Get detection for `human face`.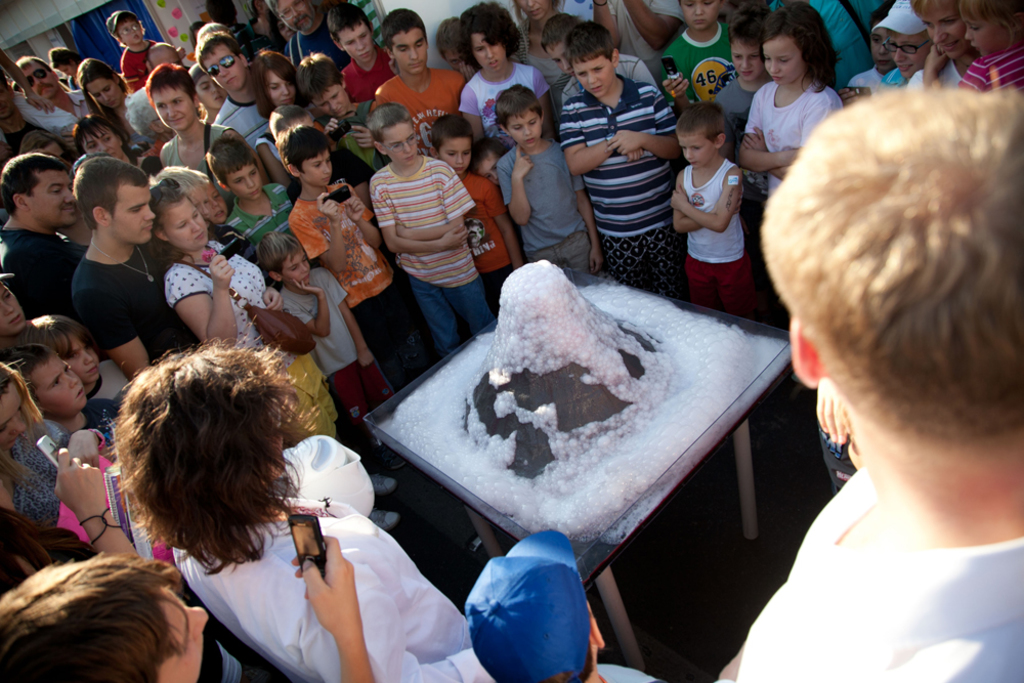
Detection: x1=868 y1=28 x2=894 y2=72.
